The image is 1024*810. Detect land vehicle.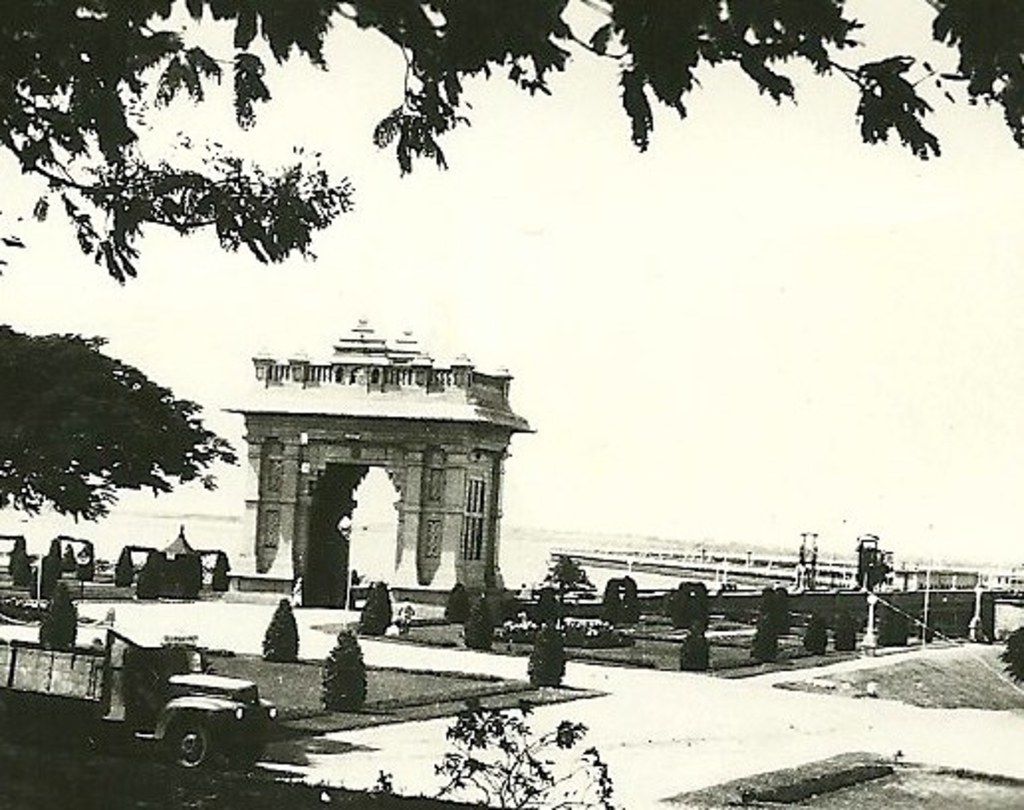
Detection: (69, 617, 282, 778).
